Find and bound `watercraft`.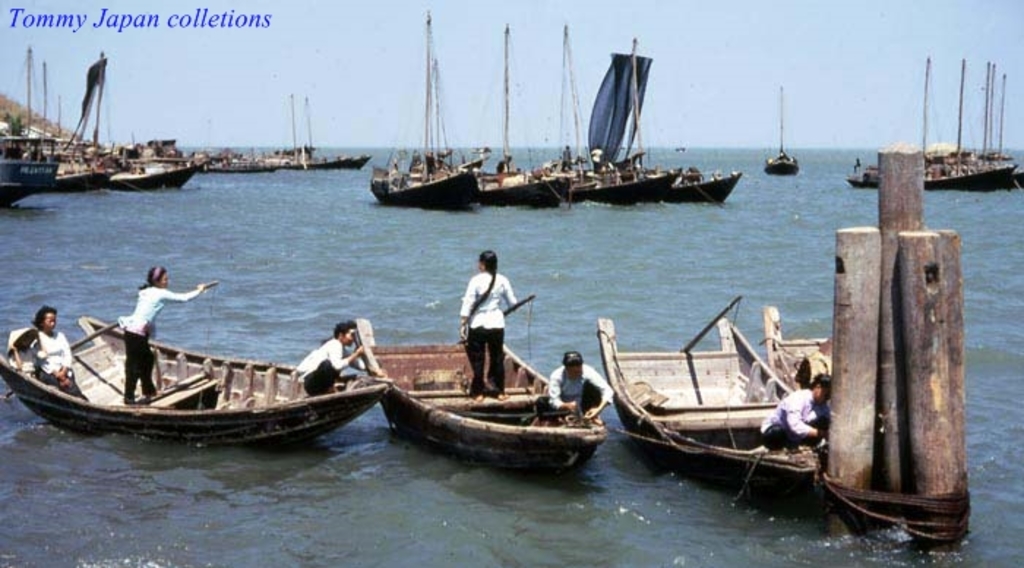
Bound: Rect(759, 91, 805, 184).
